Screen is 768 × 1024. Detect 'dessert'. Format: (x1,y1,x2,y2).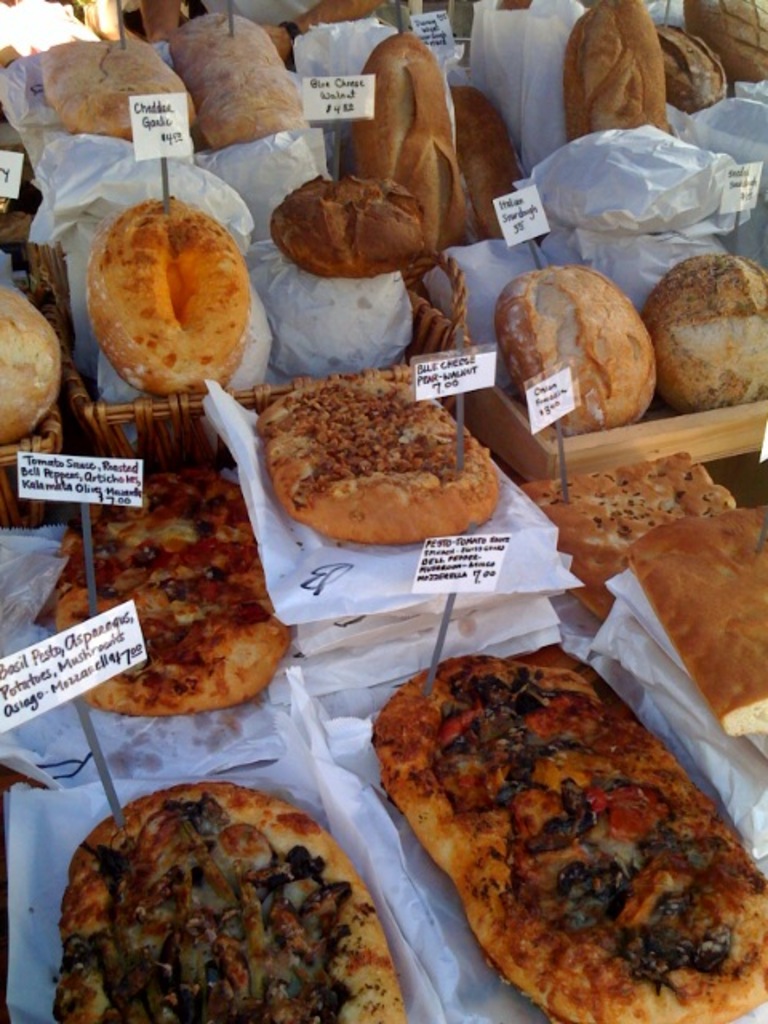
(48,406,296,707).
